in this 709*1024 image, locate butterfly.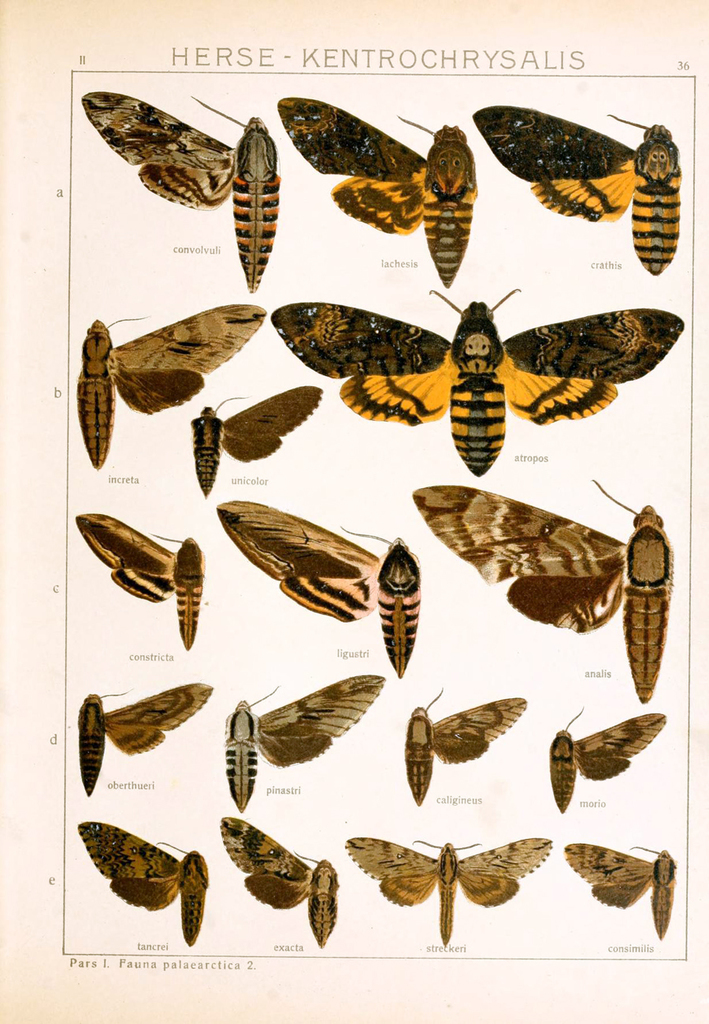
Bounding box: x1=76, y1=515, x2=202, y2=652.
